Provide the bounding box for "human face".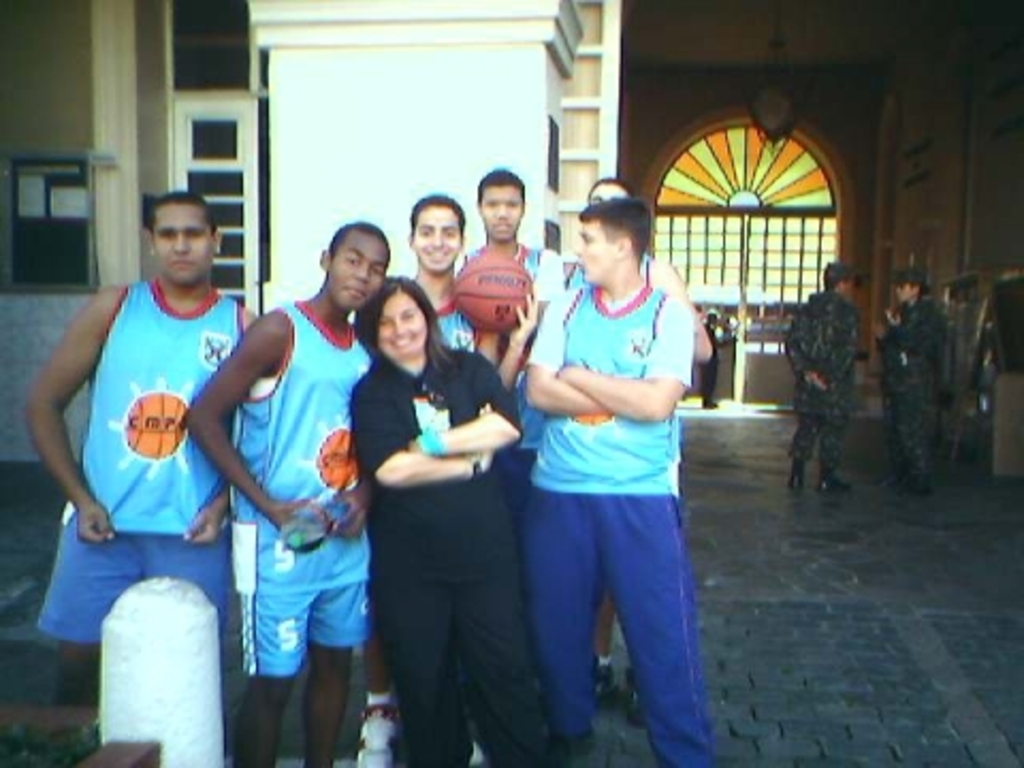
371, 286, 427, 361.
